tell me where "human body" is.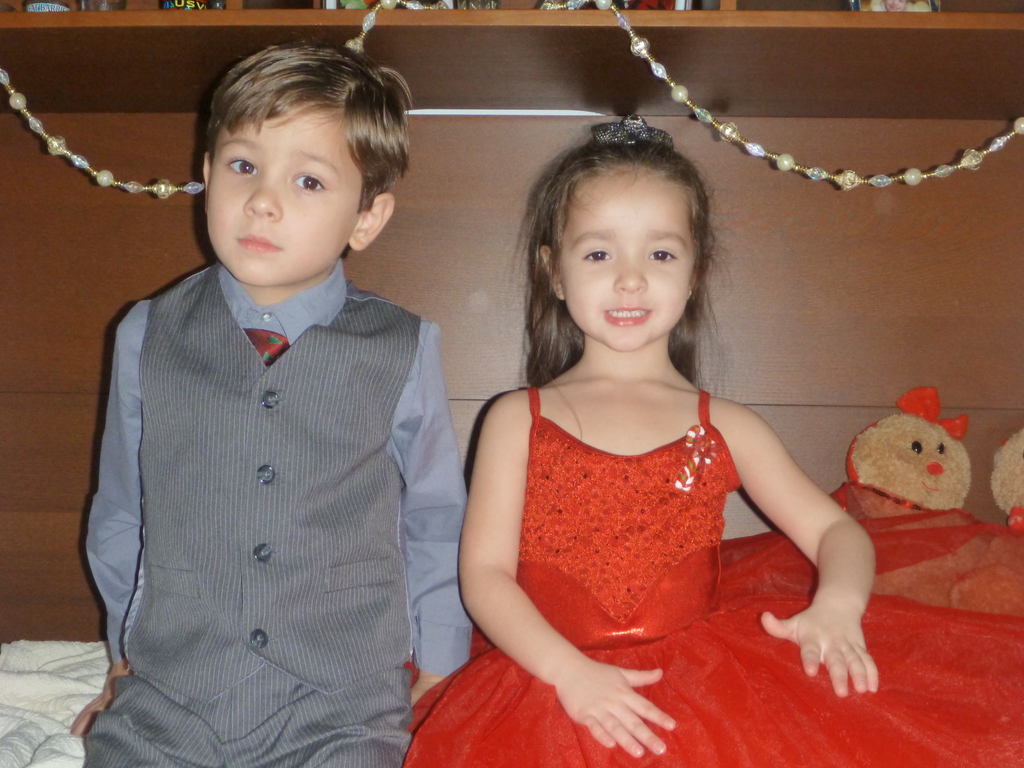
"human body" is at Rect(403, 114, 1023, 767).
